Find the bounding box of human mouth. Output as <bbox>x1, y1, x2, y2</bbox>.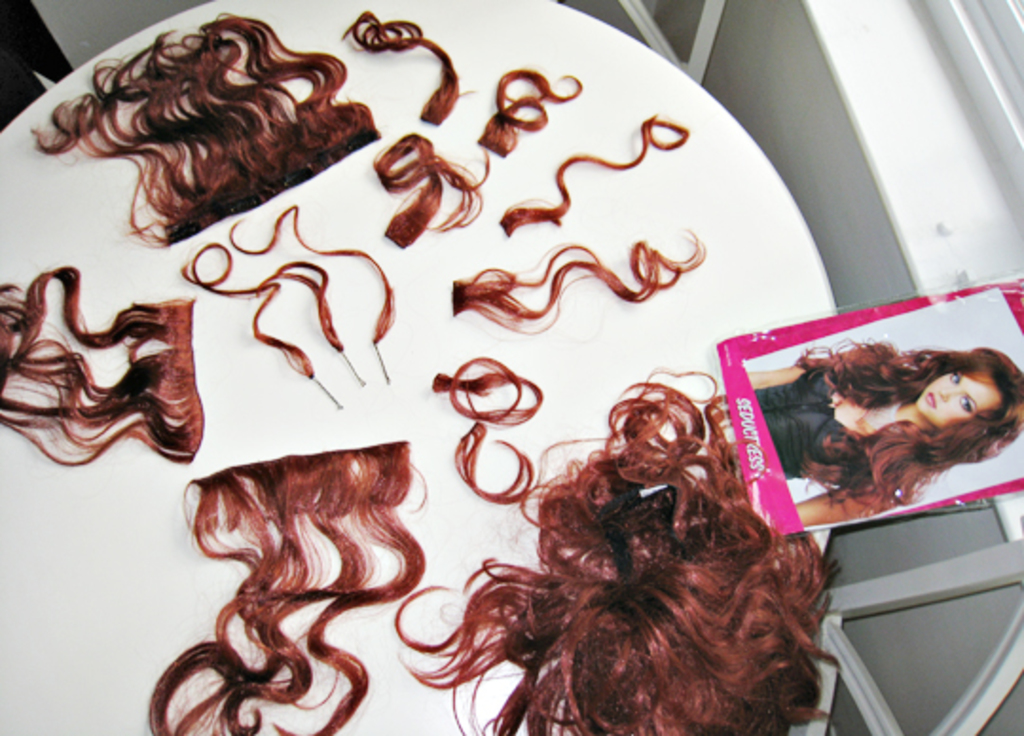
<bbox>925, 391, 939, 410</bbox>.
